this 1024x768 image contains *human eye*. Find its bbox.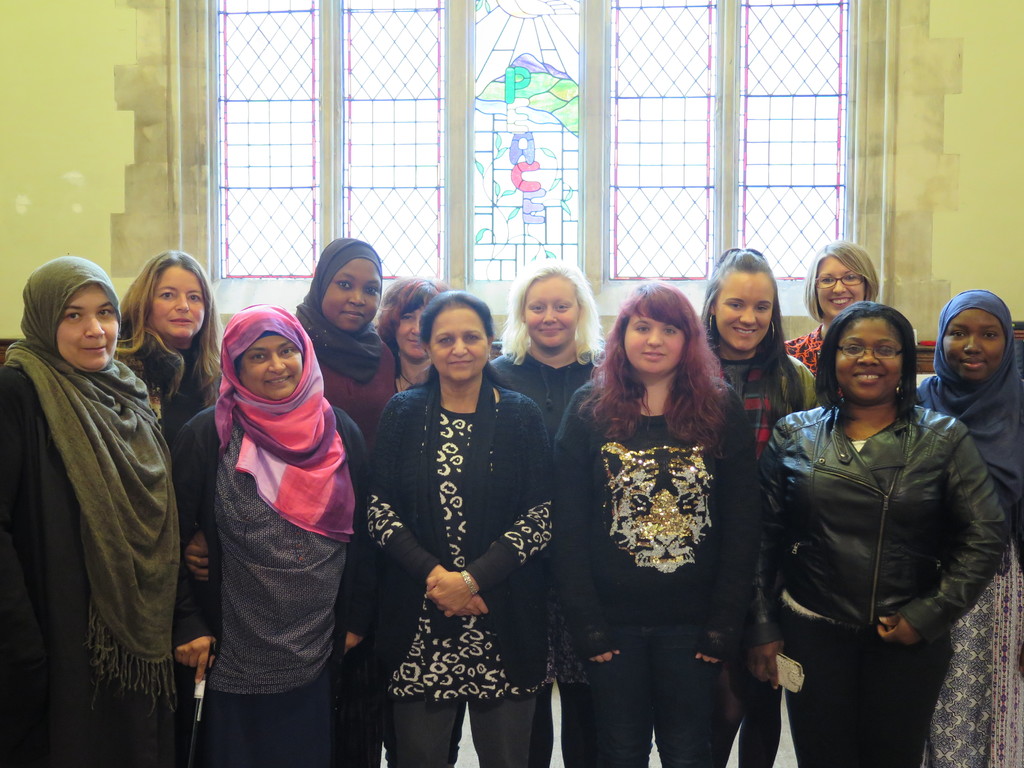
crop(68, 312, 82, 326).
